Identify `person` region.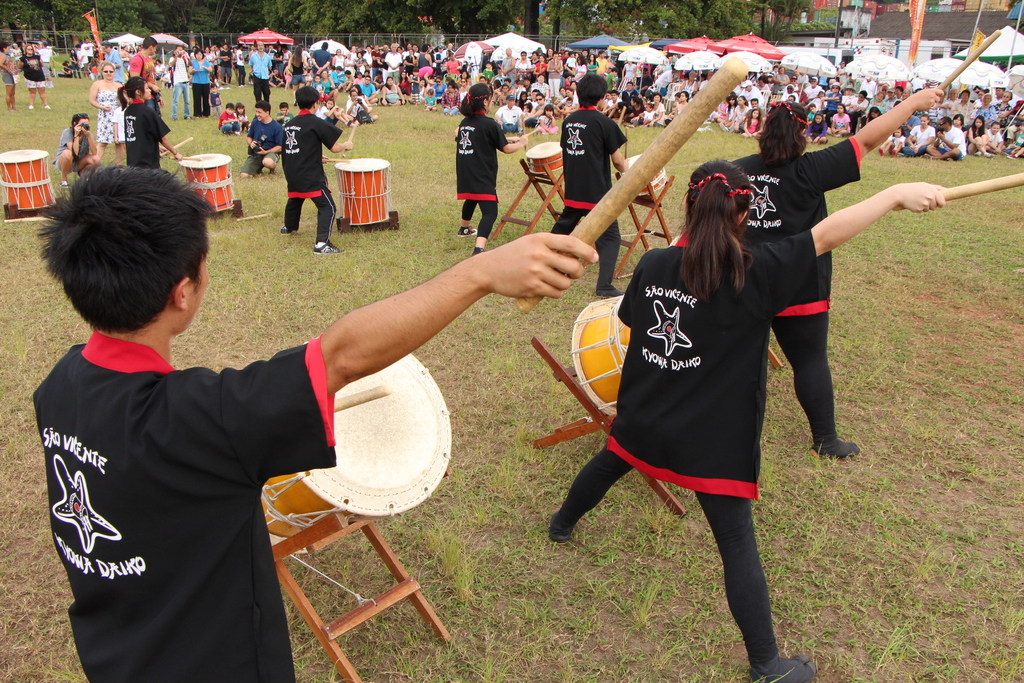
Region: <region>218, 102, 241, 136</region>.
